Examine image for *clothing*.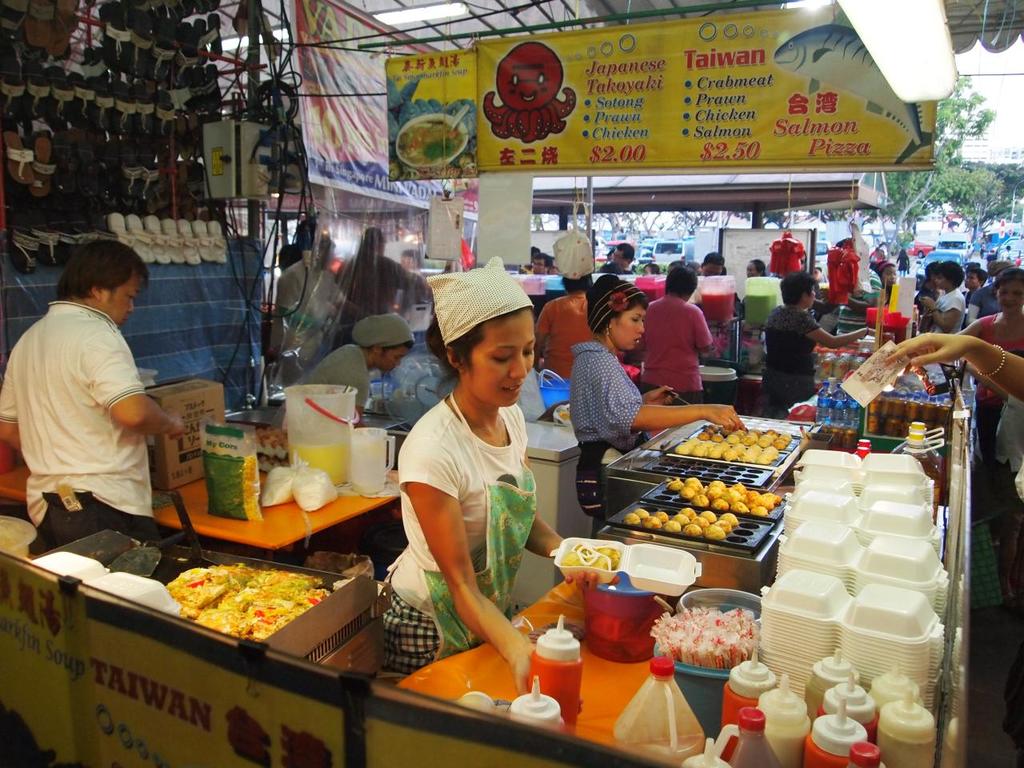
Examination result: l=533, t=286, r=590, b=378.
